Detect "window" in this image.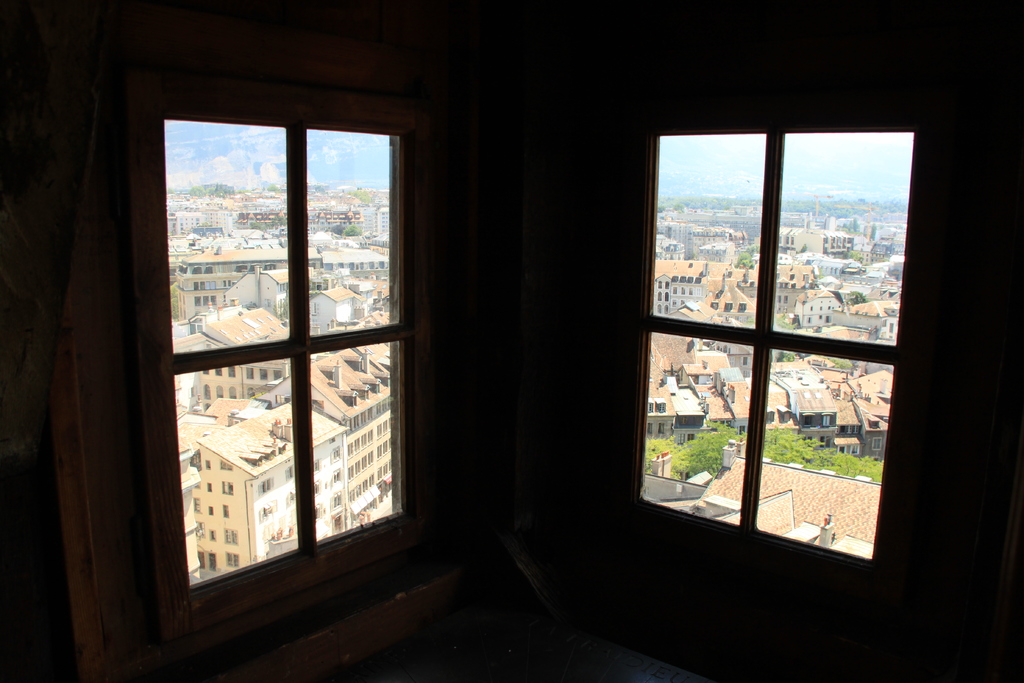
Detection: left=161, top=106, right=423, bottom=603.
